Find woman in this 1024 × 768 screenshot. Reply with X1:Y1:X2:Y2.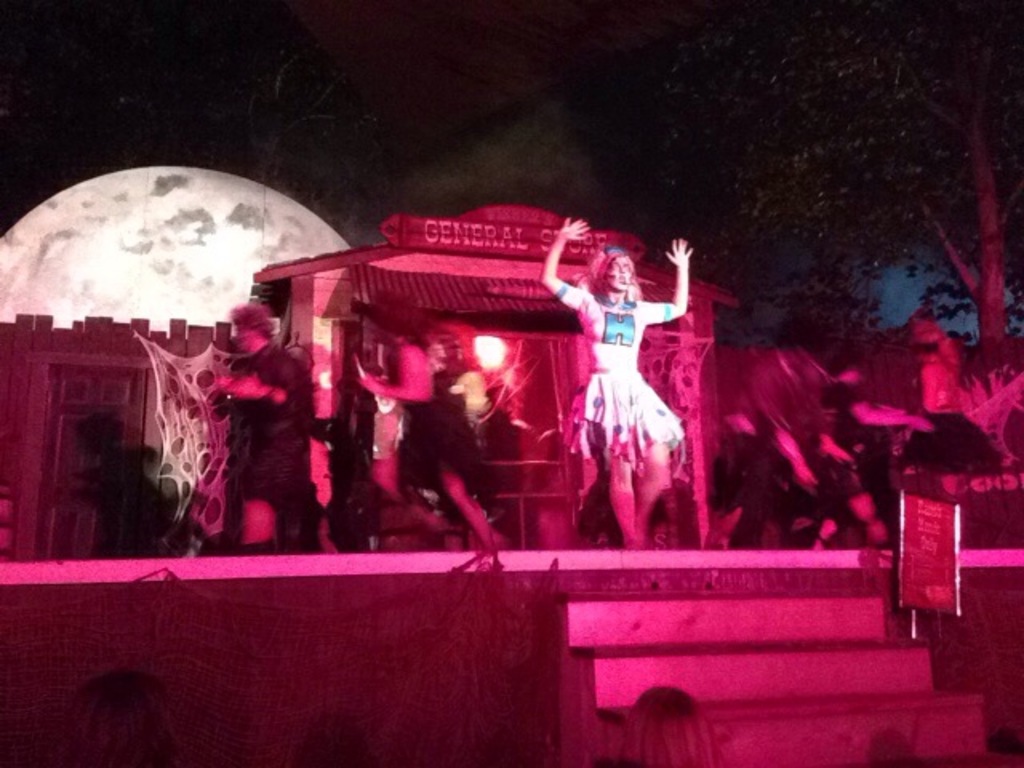
538:222:694:552.
